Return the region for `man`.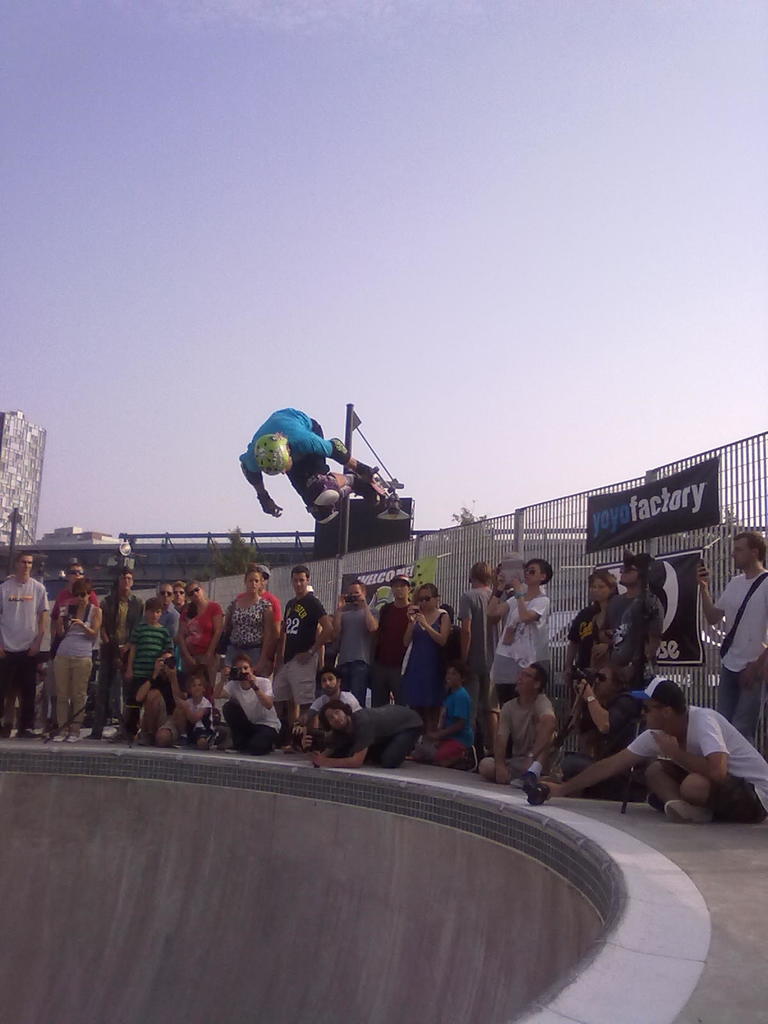
{"x1": 558, "y1": 566, "x2": 622, "y2": 683}.
